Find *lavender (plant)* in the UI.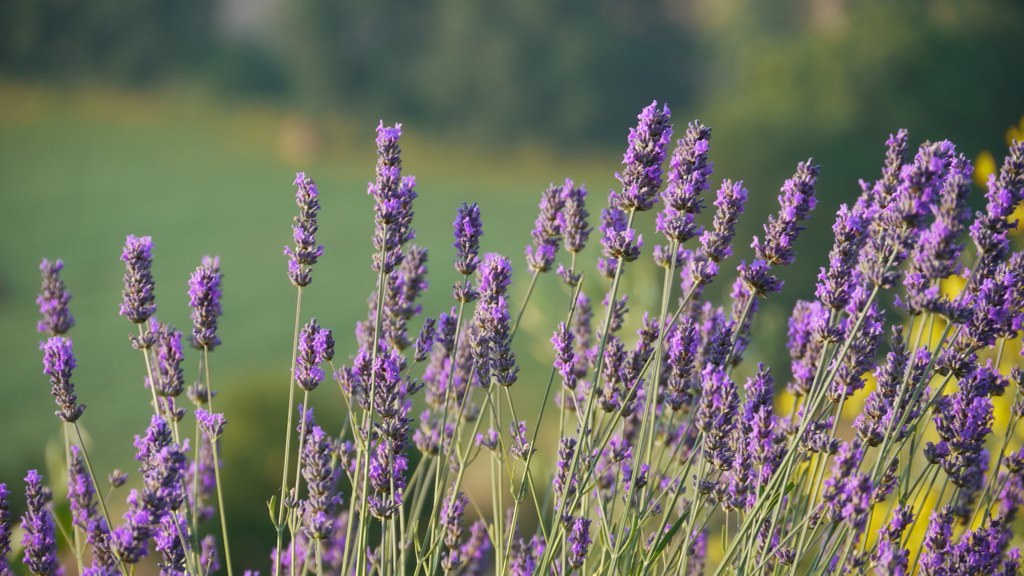
UI element at [left=454, top=202, right=483, bottom=272].
